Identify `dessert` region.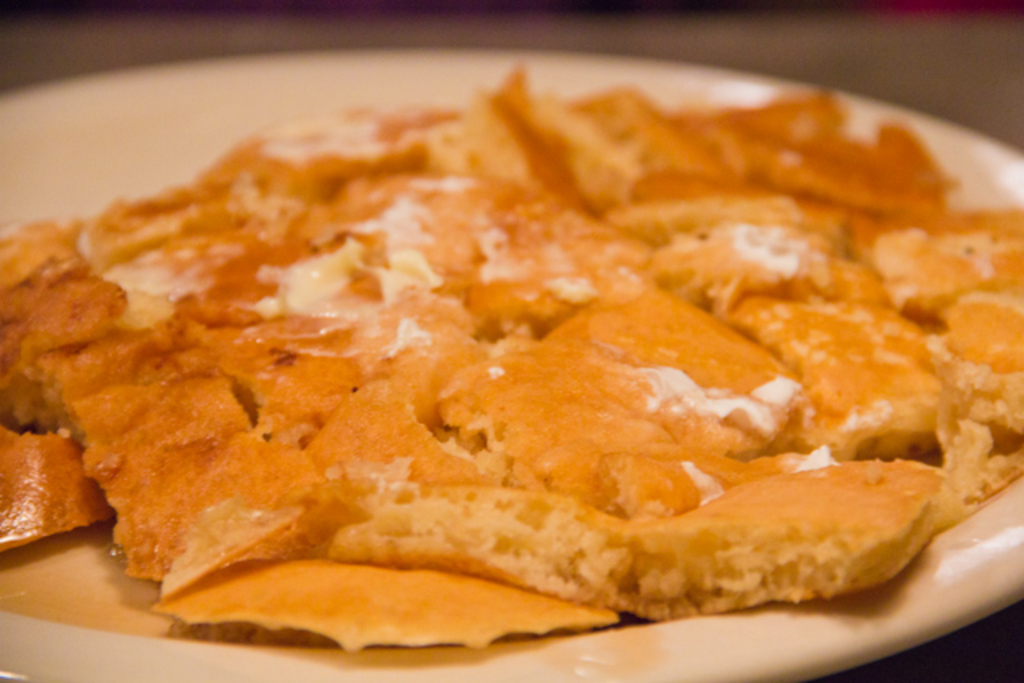
Region: pyautogui.locateOnScreen(0, 59, 1022, 640).
